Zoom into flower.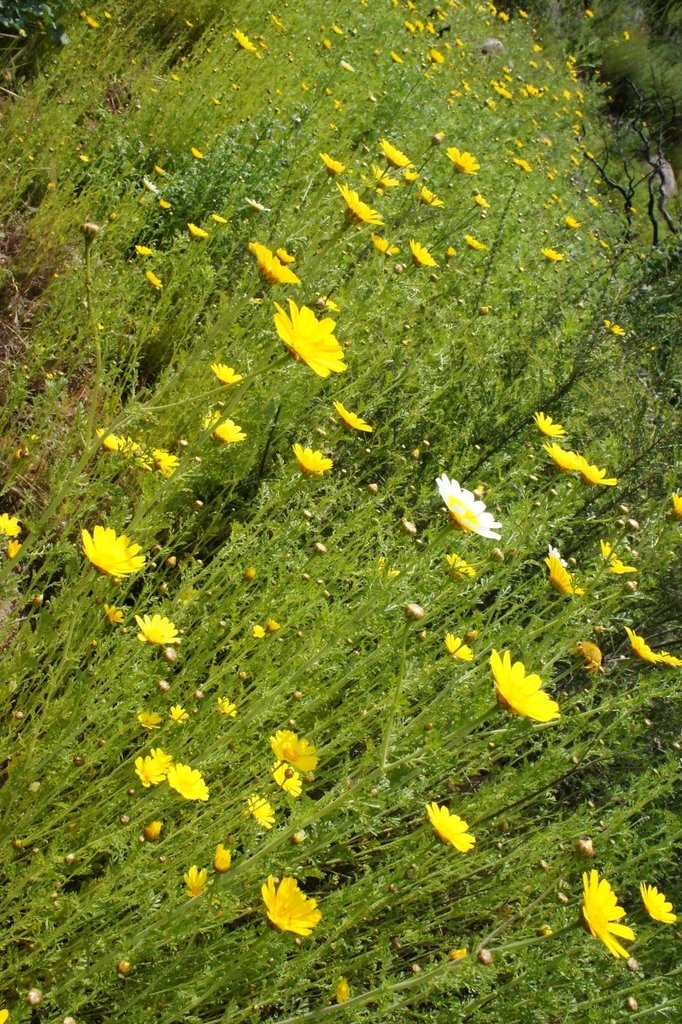
Zoom target: {"left": 272, "top": 297, "right": 349, "bottom": 383}.
